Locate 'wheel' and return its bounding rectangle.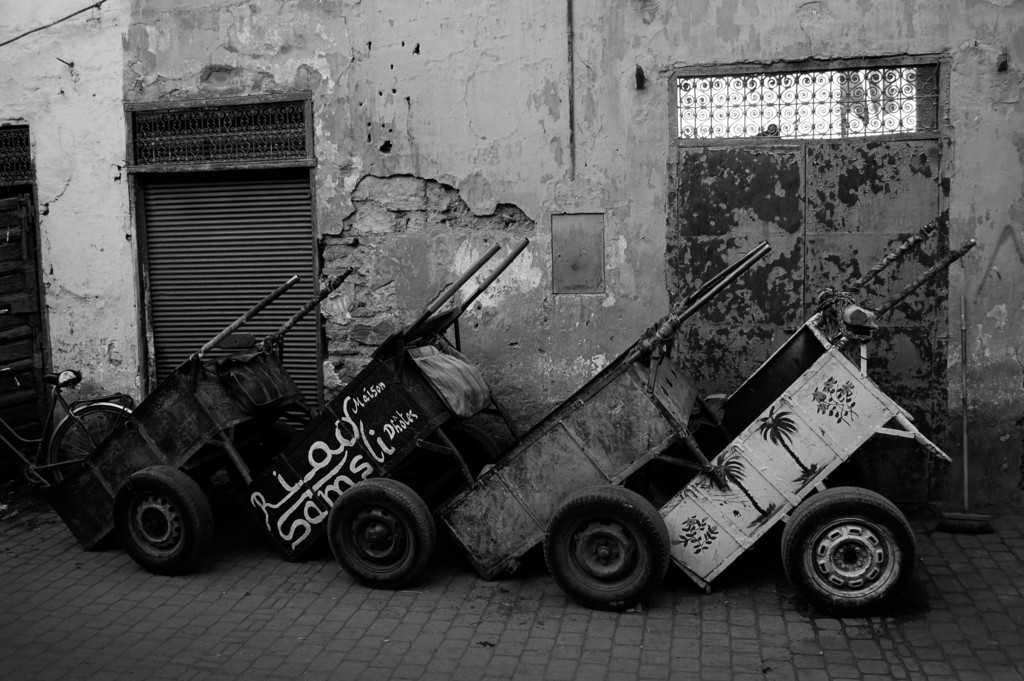
pyautogui.locateOnScreen(0, 442, 21, 520).
